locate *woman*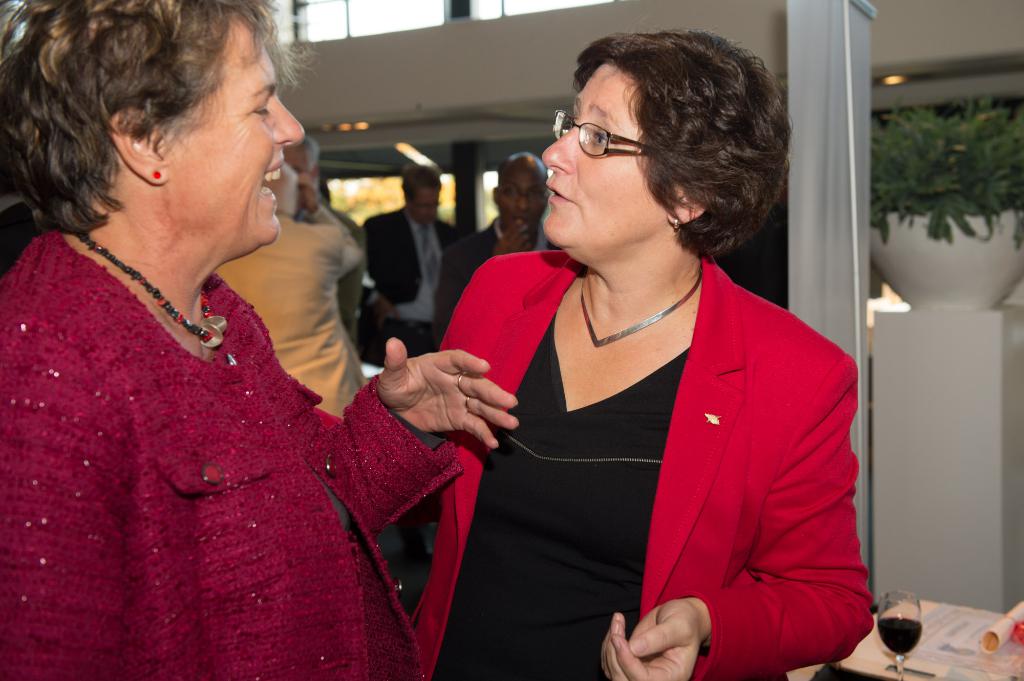
[5, 0, 525, 680]
